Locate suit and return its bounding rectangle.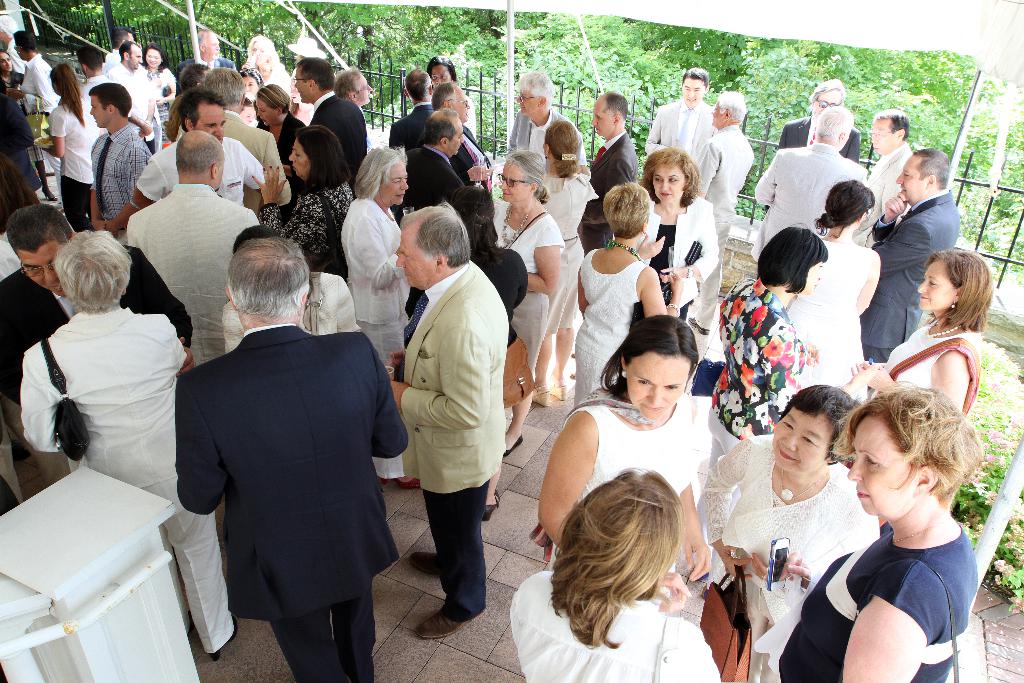
select_region(18, 308, 234, 657).
